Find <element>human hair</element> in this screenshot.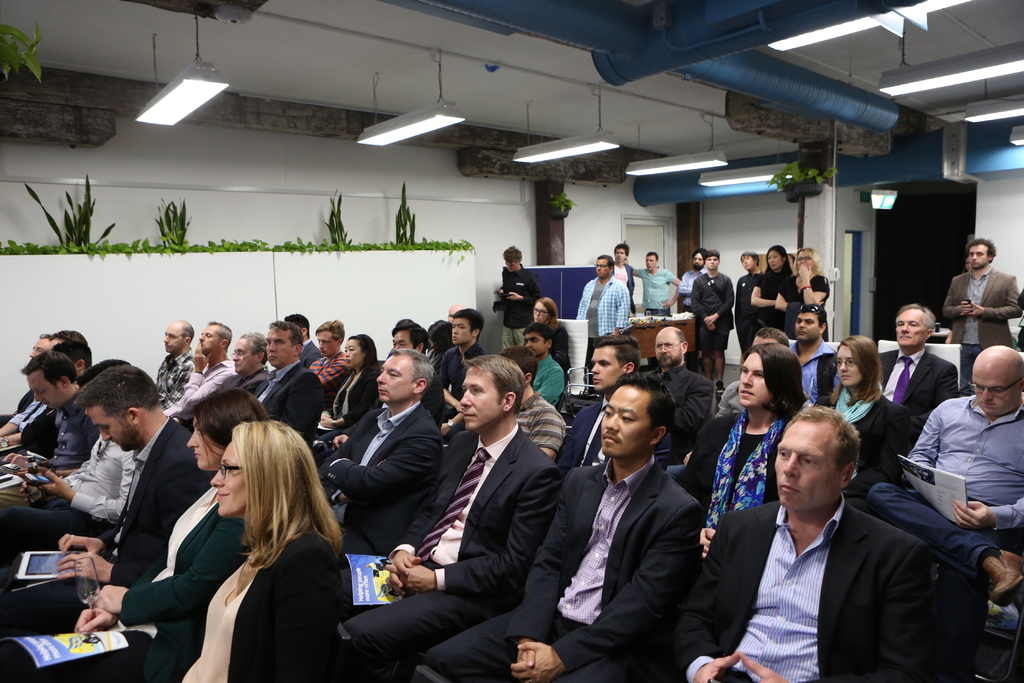
The bounding box for <element>human hair</element> is (388,321,428,347).
